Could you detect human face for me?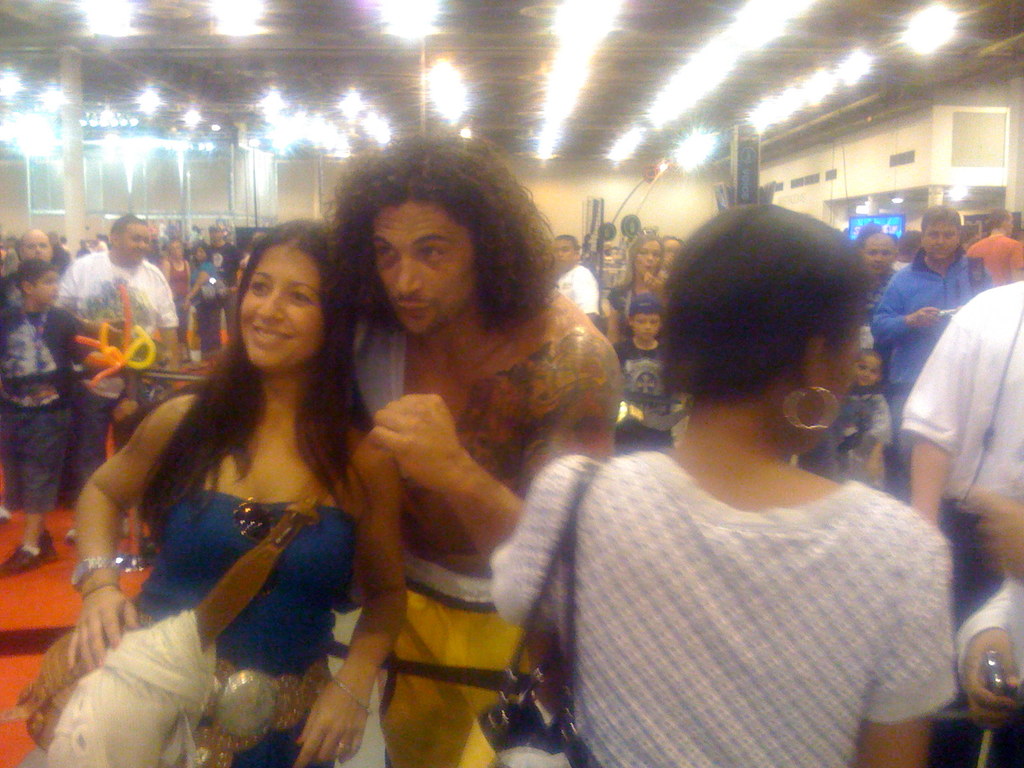
Detection result: (924, 224, 961, 265).
